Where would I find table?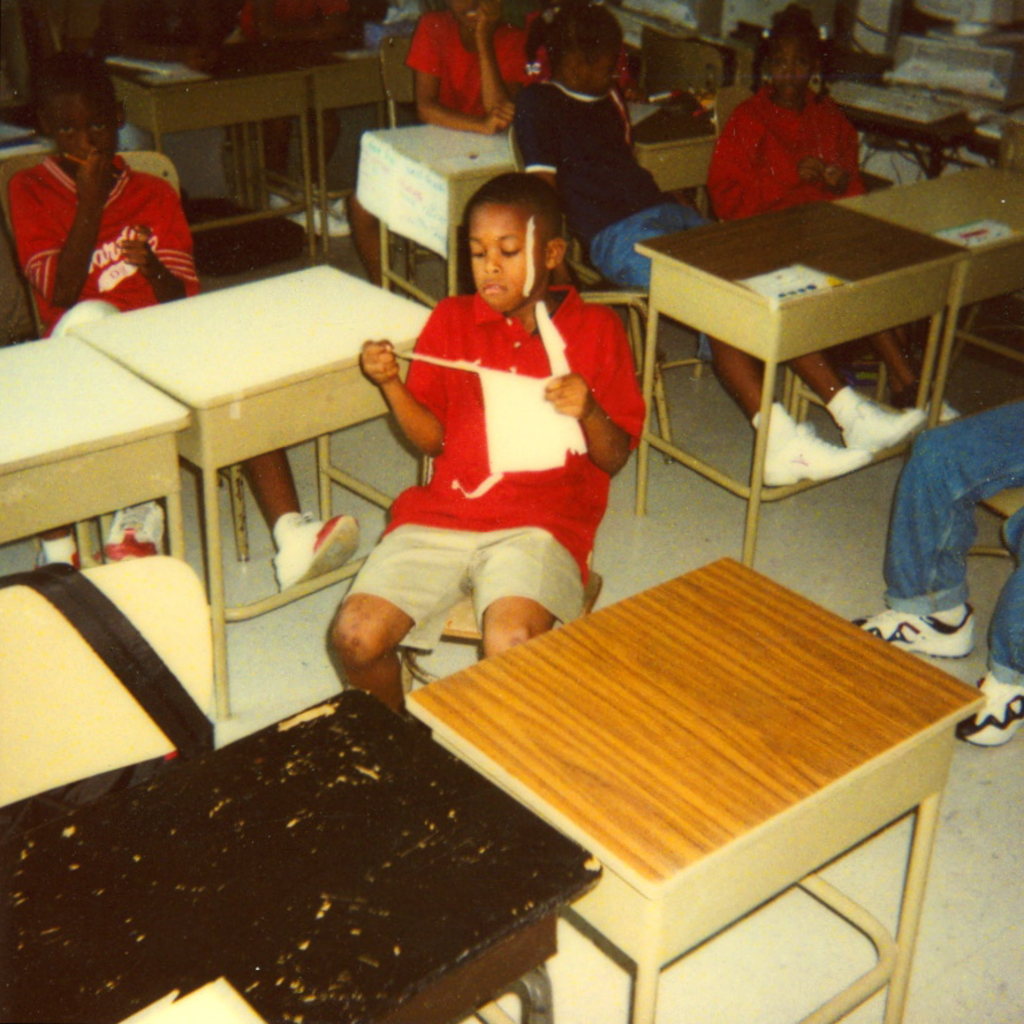
At [left=359, top=126, right=524, bottom=311].
